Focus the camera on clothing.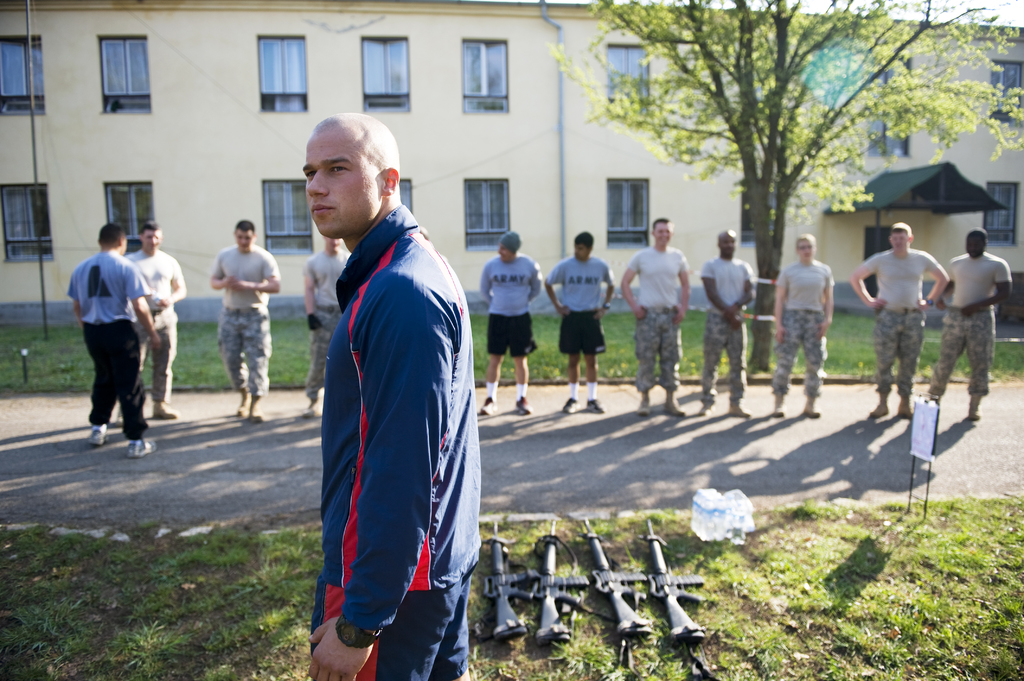
Focus region: (x1=63, y1=249, x2=150, y2=438).
